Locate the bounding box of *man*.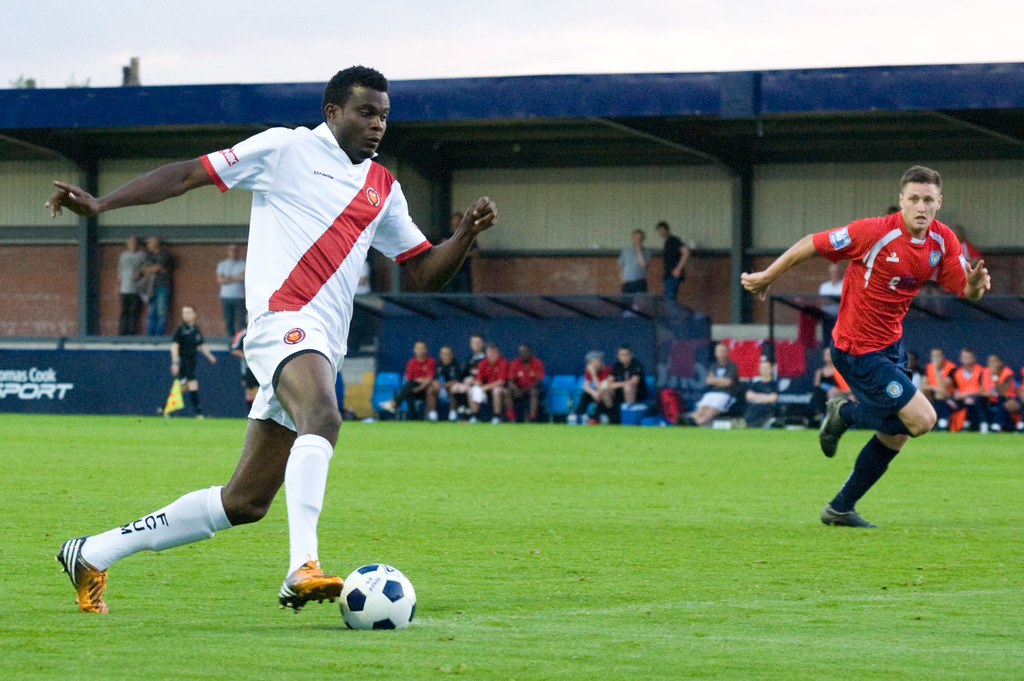
Bounding box: [x1=141, y1=235, x2=172, y2=340].
